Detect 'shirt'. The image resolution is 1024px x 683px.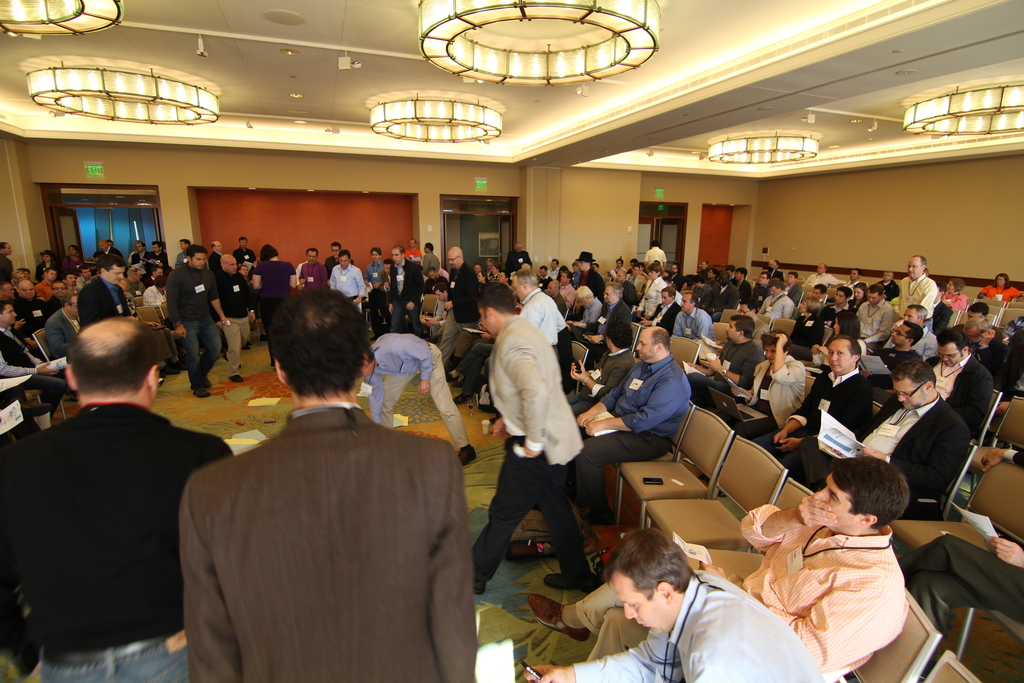
[x1=804, y1=273, x2=846, y2=285].
